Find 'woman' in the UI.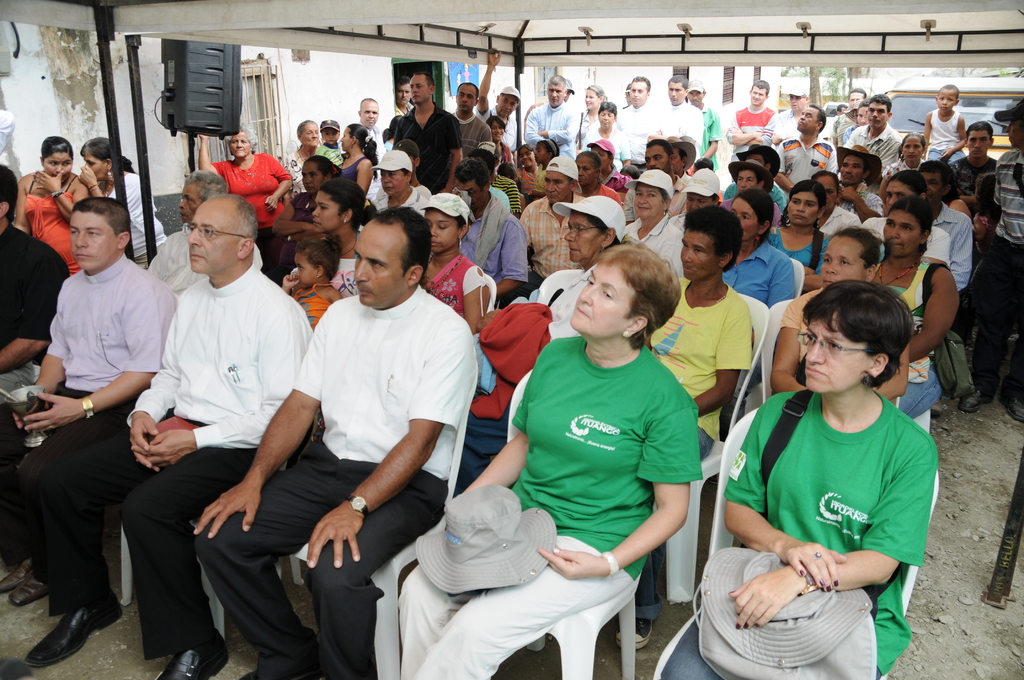
UI element at x1=376 y1=153 x2=428 y2=213.
